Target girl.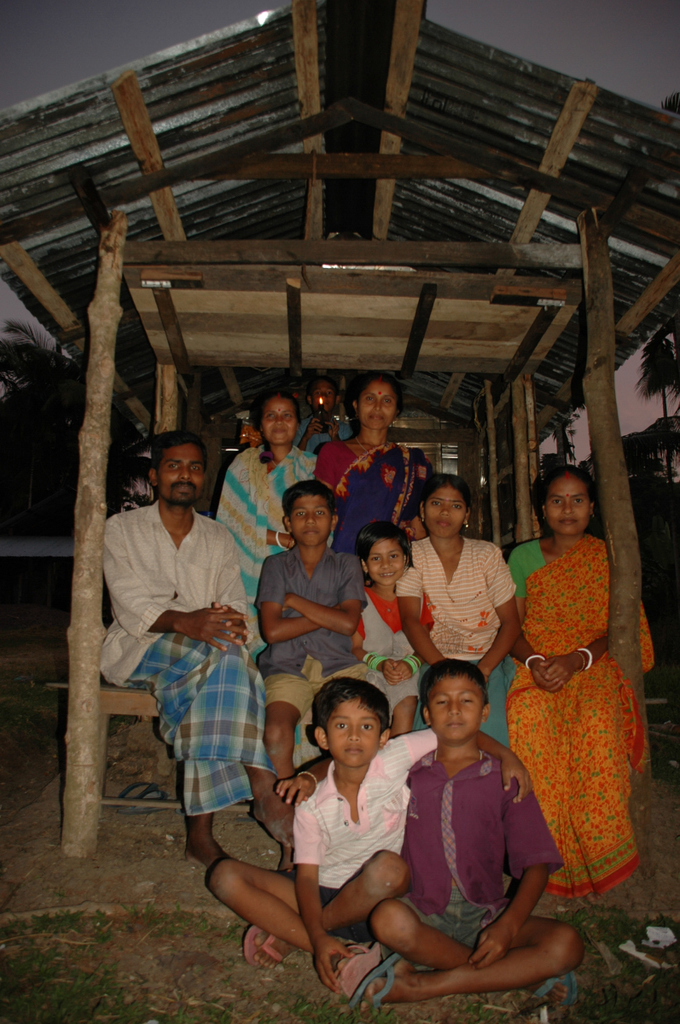
Target region: 353,530,433,734.
